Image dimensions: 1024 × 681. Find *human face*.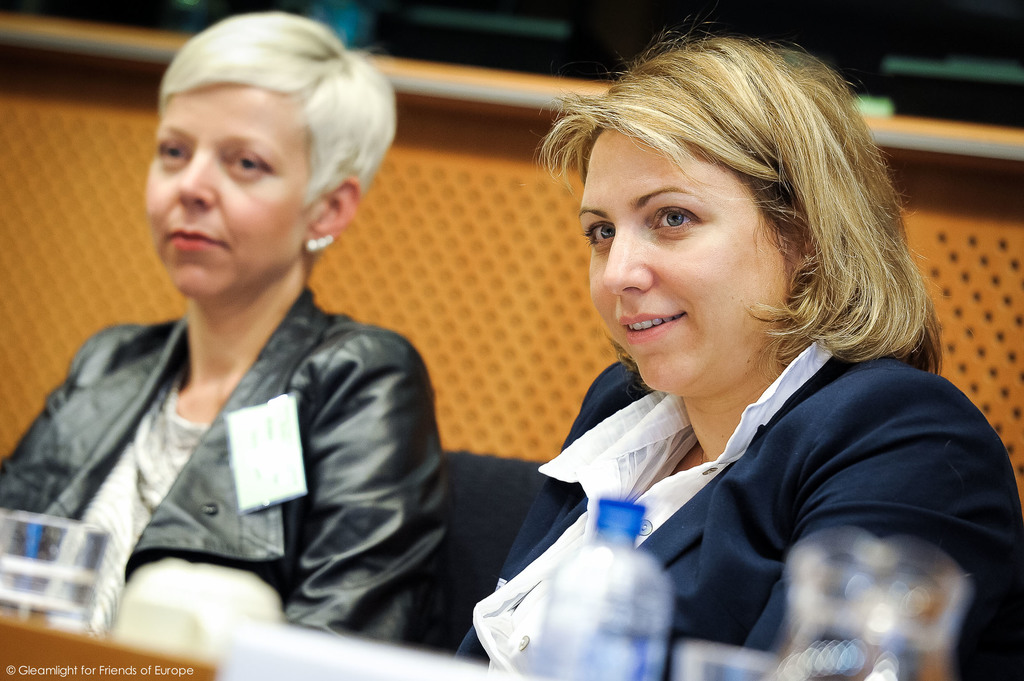
[x1=142, y1=87, x2=303, y2=305].
